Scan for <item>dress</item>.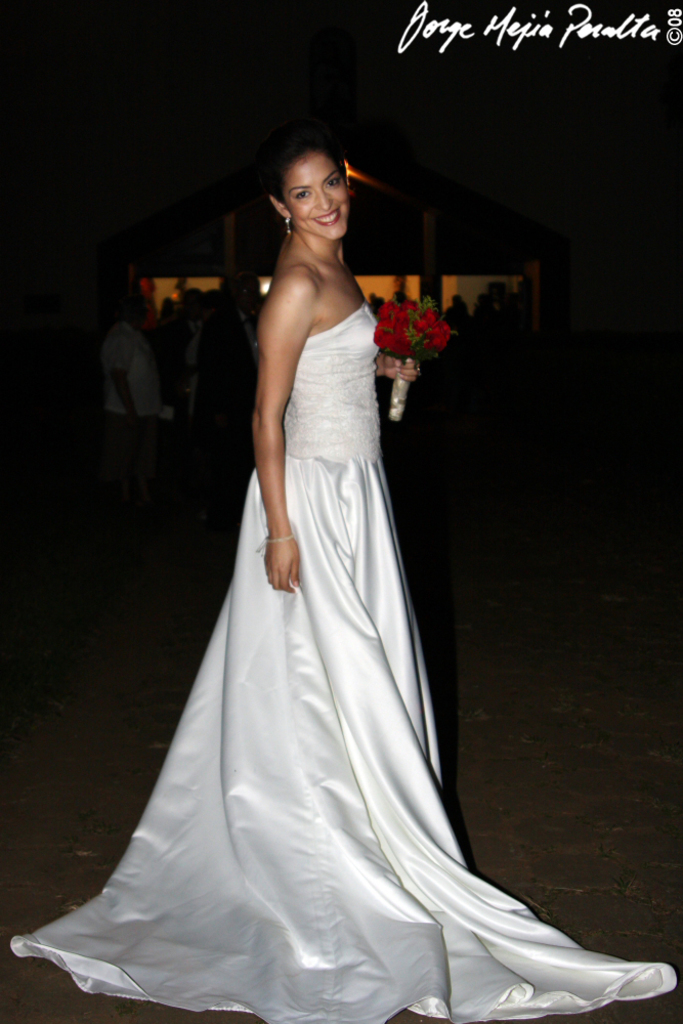
Scan result: detection(9, 308, 675, 1023).
